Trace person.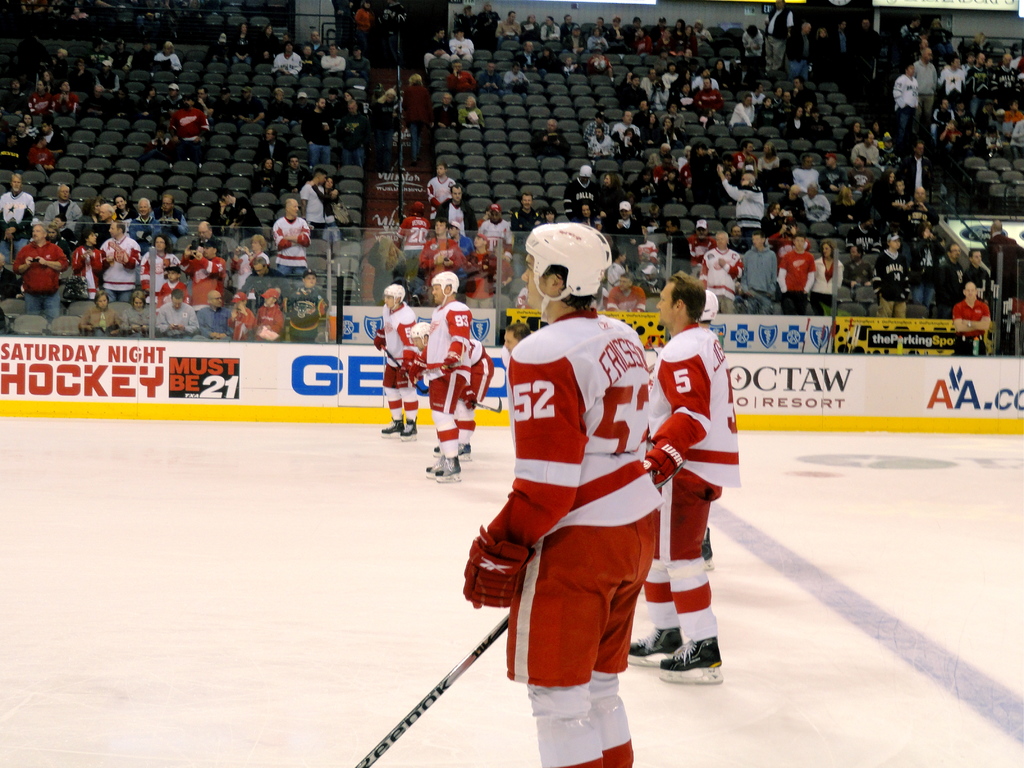
Traced to <bbox>599, 170, 623, 231</bbox>.
